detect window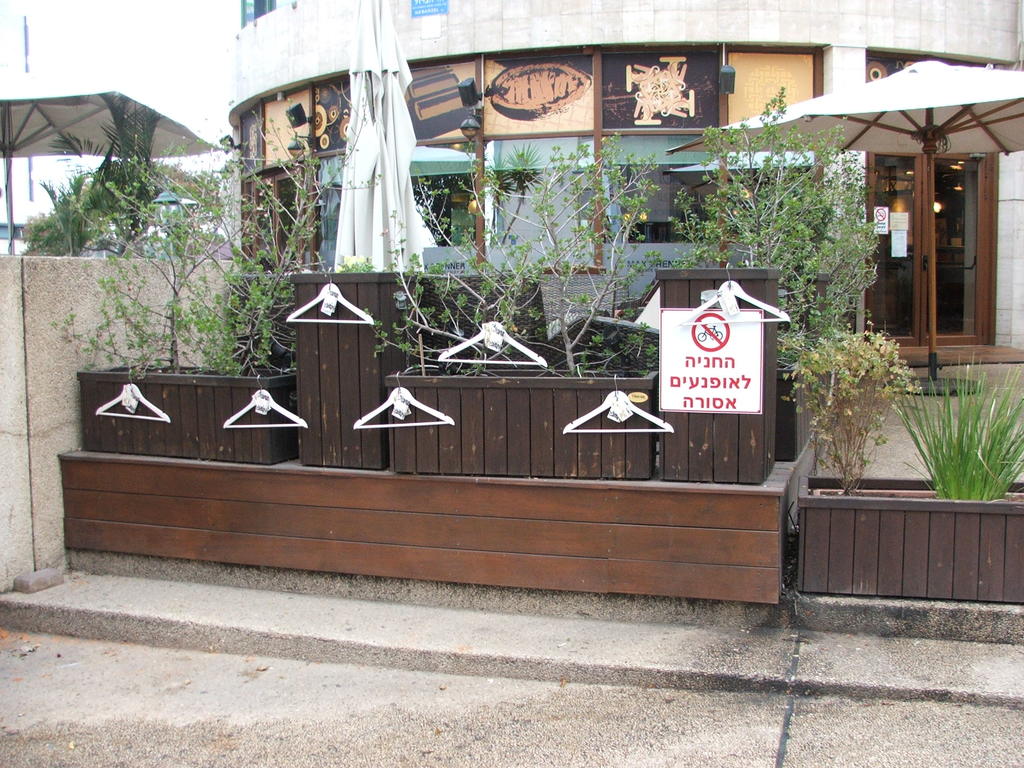
<region>237, 0, 296, 26</region>
